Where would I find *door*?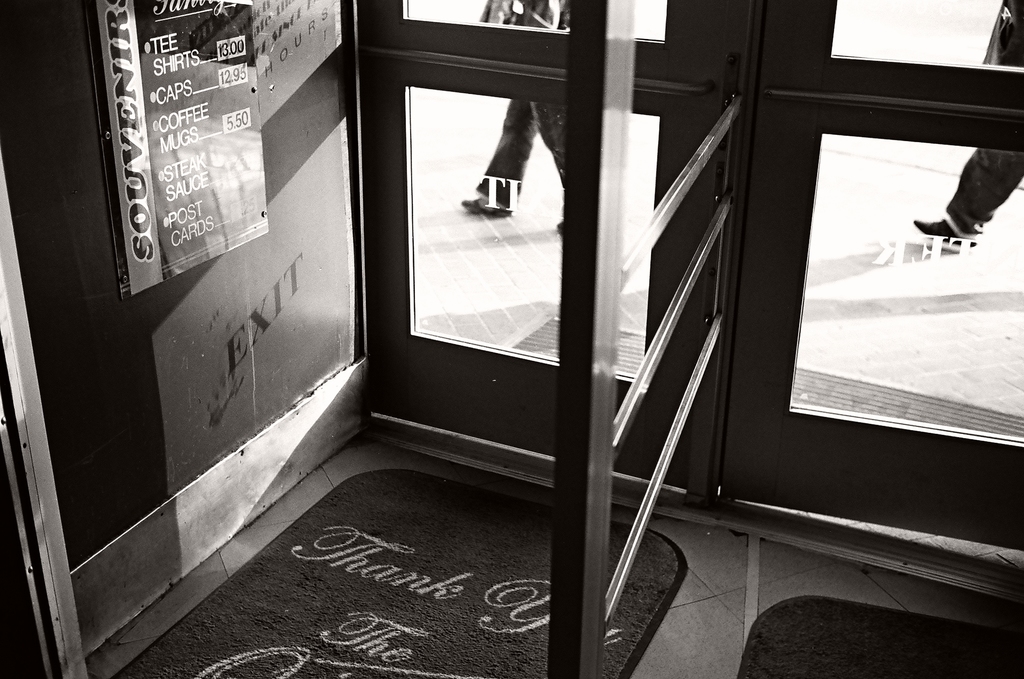
At 724 0 1023 550.
